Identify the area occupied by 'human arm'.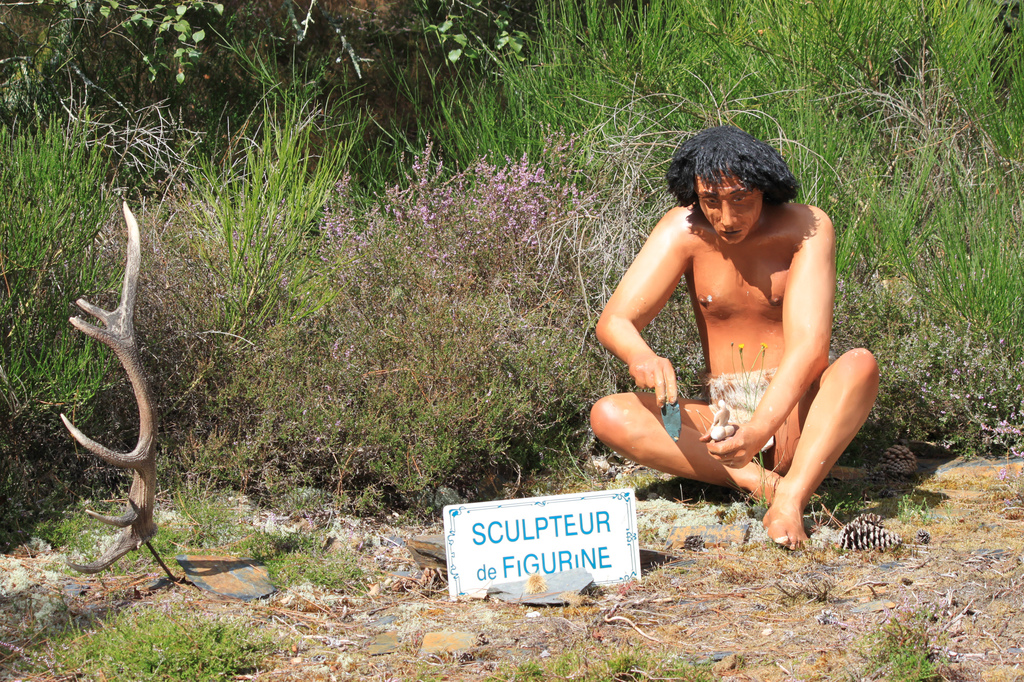
Area: <bbox>596, 209, 723, 448</bbox>.
